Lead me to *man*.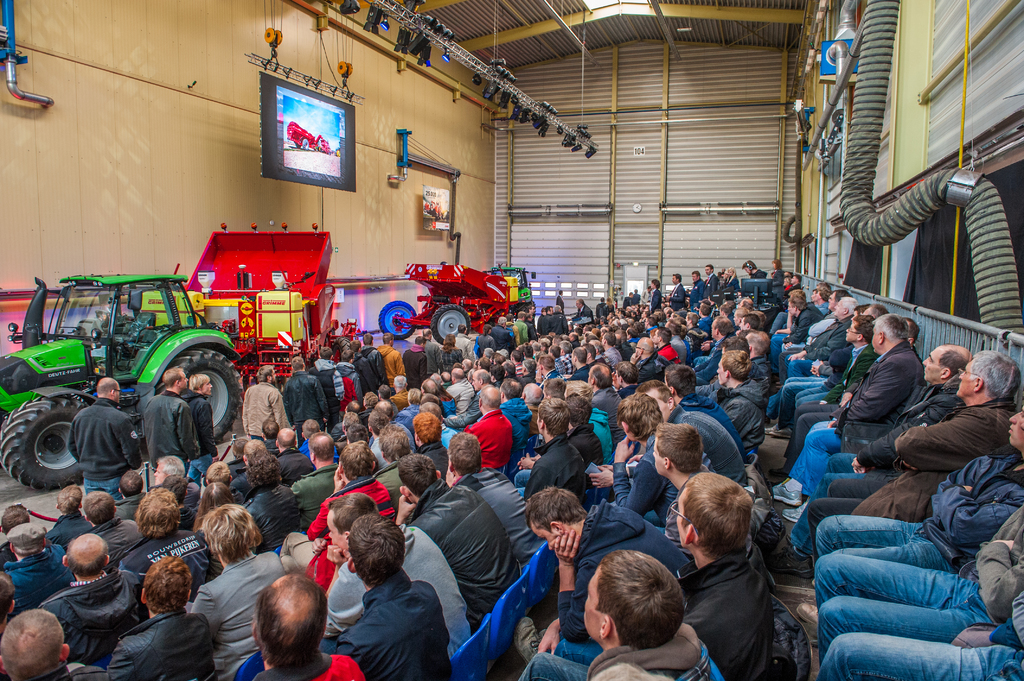
Lead to {"left": 348, "top": 424, "right": 369, "bottom": 444}.
